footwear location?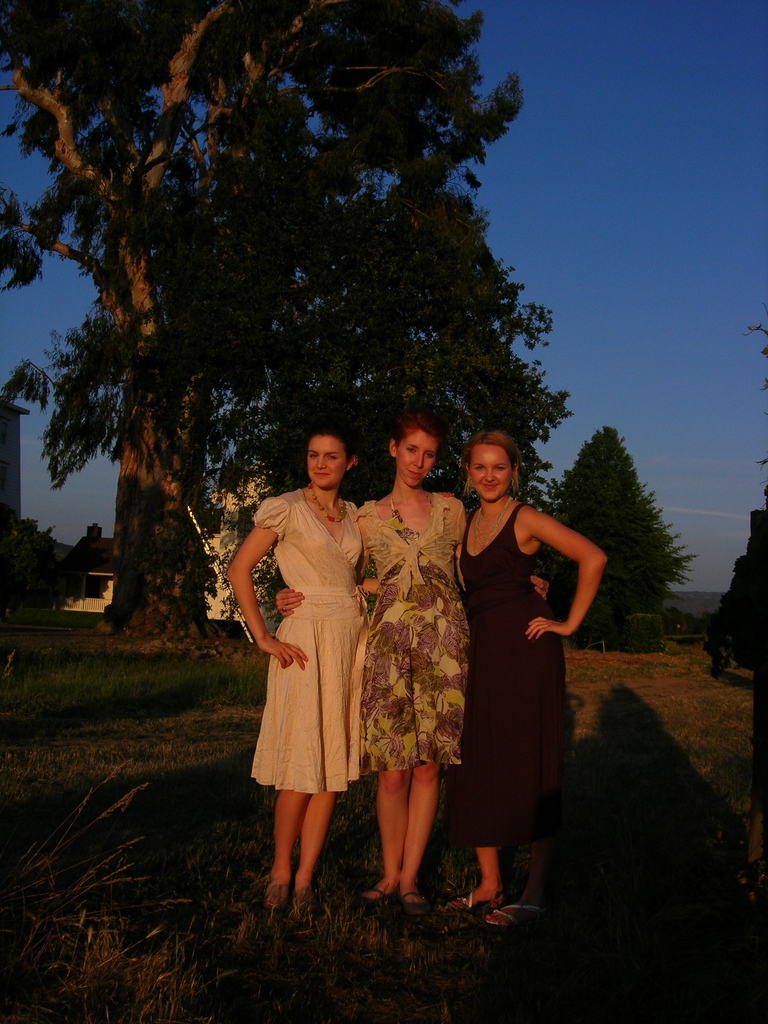
crop(284, 889, 307, 926)
